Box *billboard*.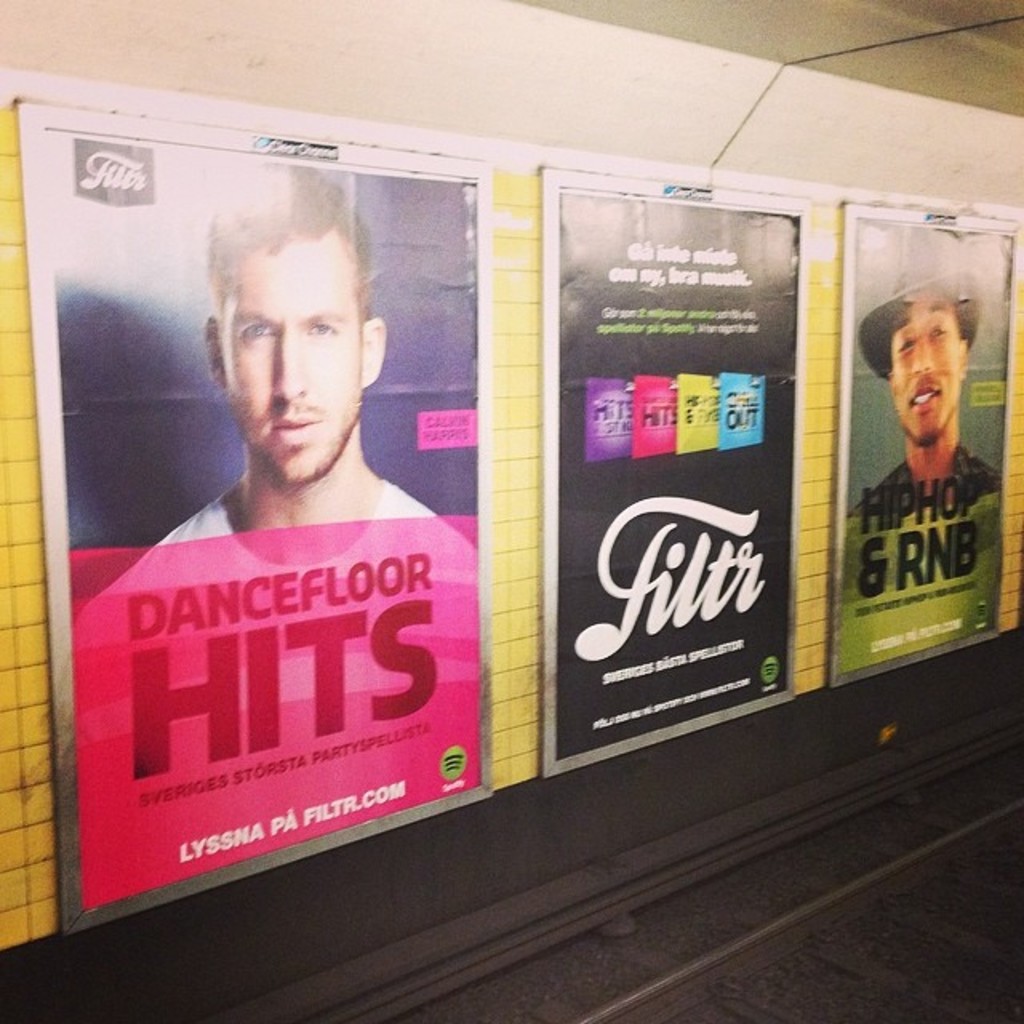
x1=26 y1=125 x2=483 y2=891.
